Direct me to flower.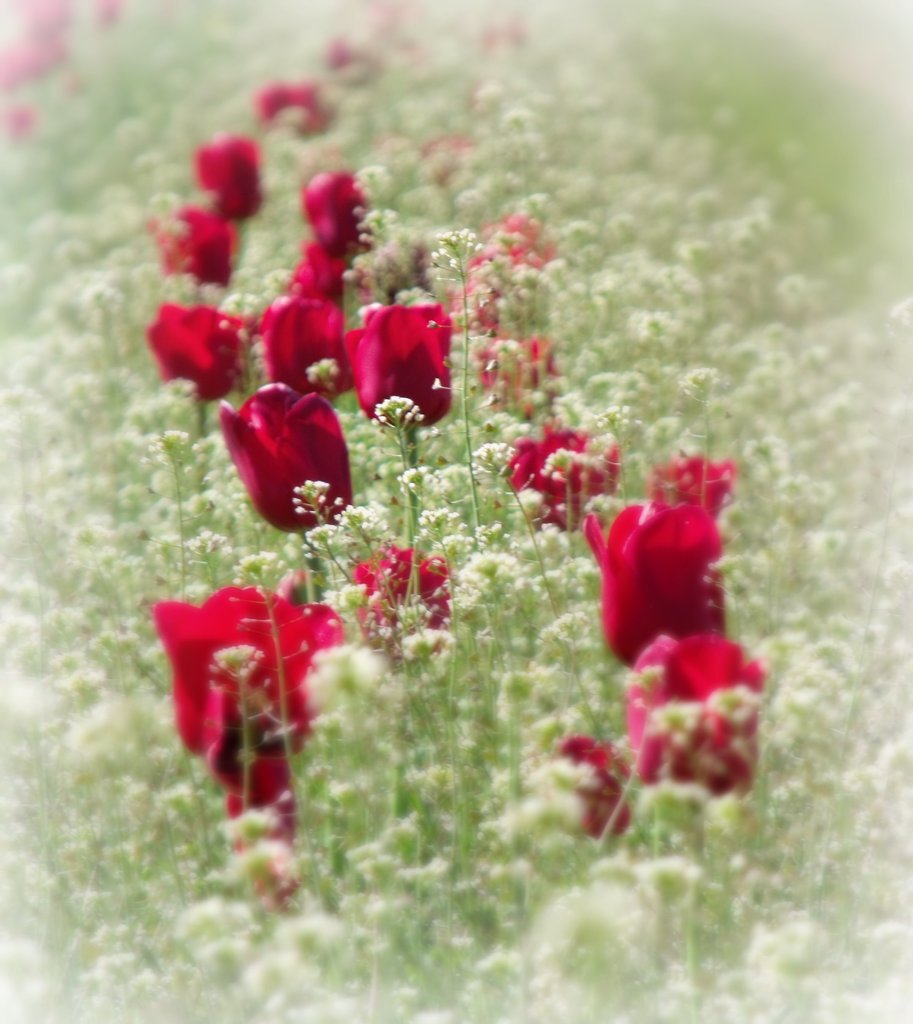
Direction: (x1=553, y1=726, x2=635, y2=836).
